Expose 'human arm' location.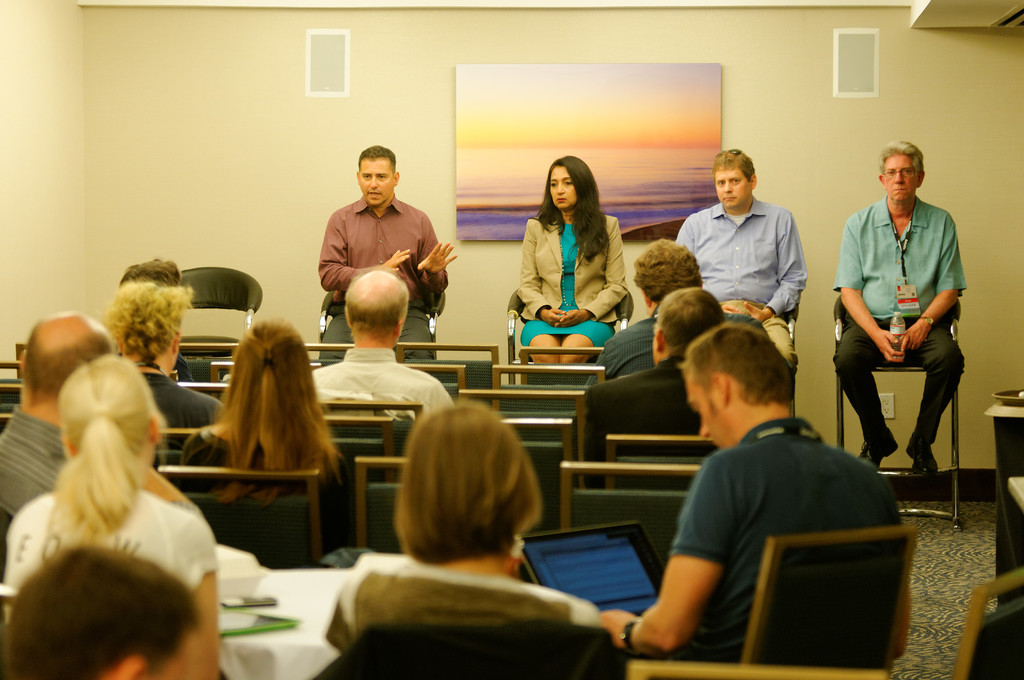
Exposed at 419:231:460:302.
